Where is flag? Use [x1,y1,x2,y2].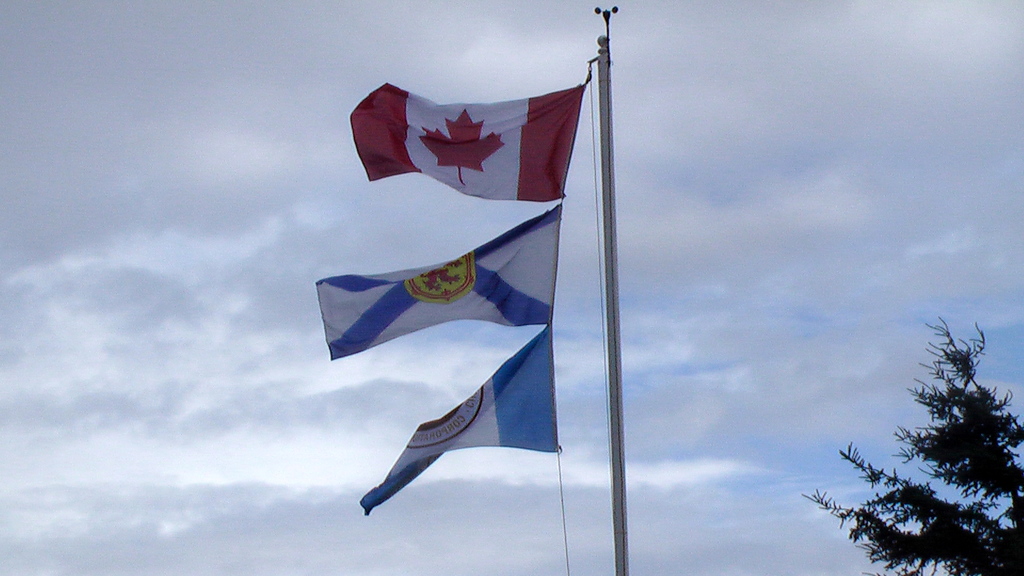
[308,198,562,359].
